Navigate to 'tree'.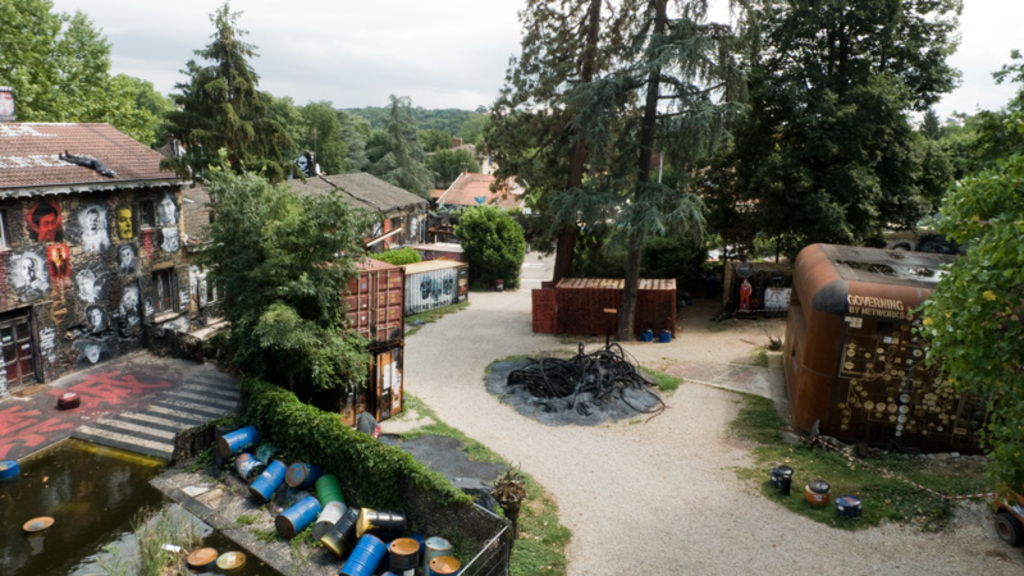
Navigation target: 918,49,1023,480.
